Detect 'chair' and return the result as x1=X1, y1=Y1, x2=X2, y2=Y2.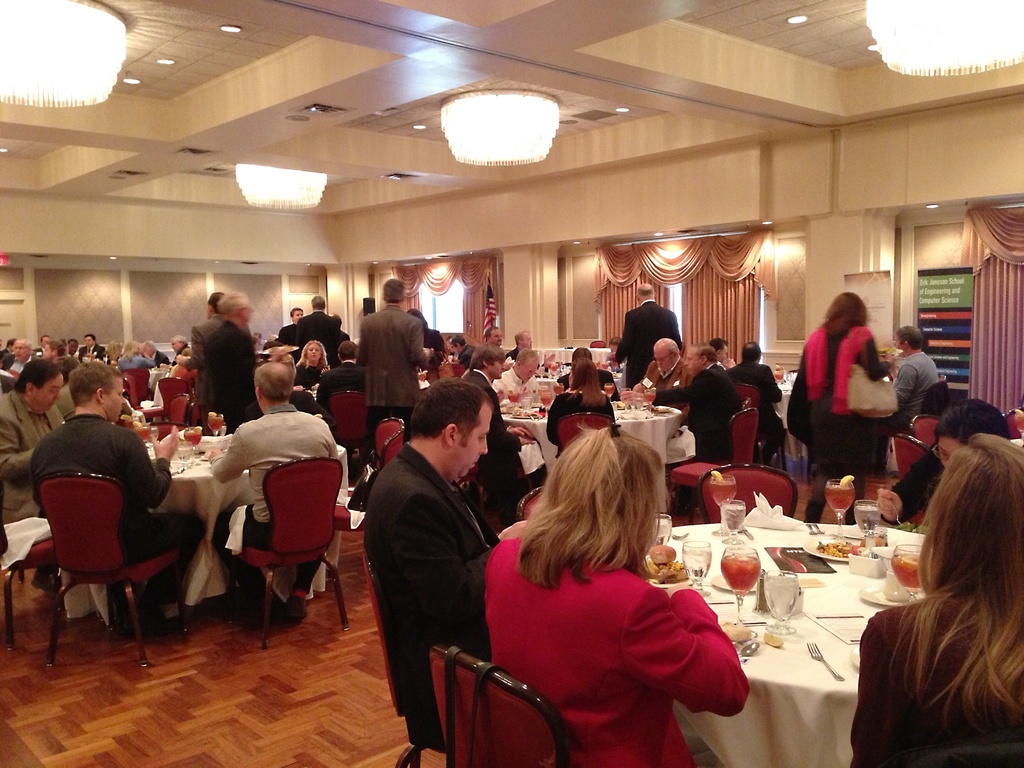
x1=893, y1=431, x2=931, y2=479.
